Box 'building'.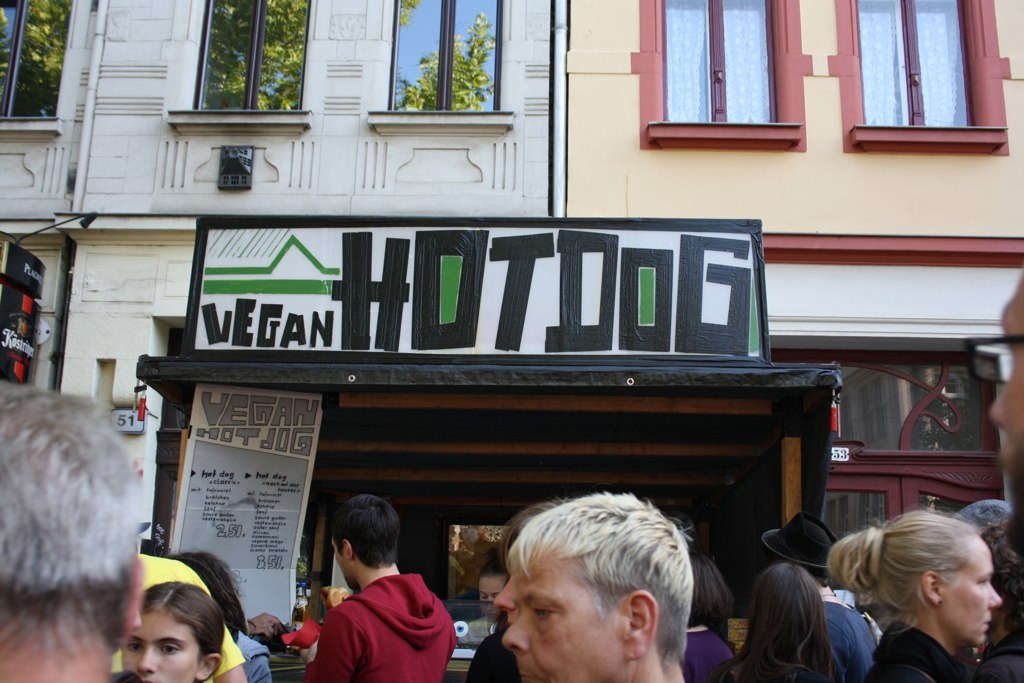
Rect(1, 0, 1023, 682).
